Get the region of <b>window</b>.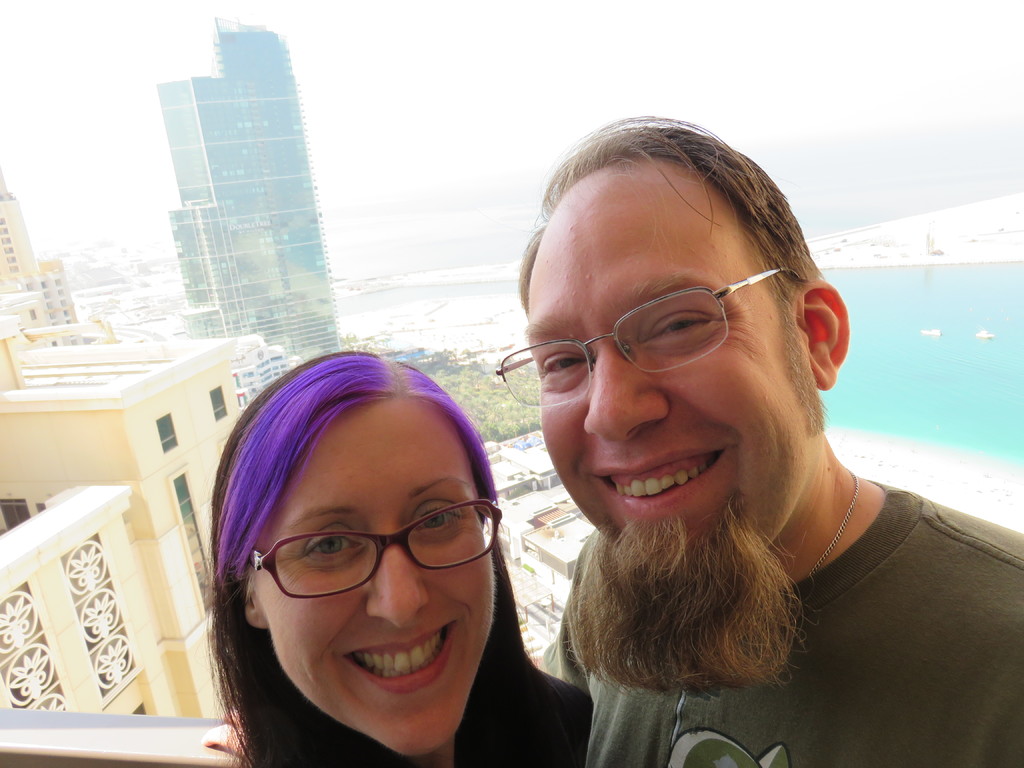
x1=153, y1=413, x2=180, y2=456.
